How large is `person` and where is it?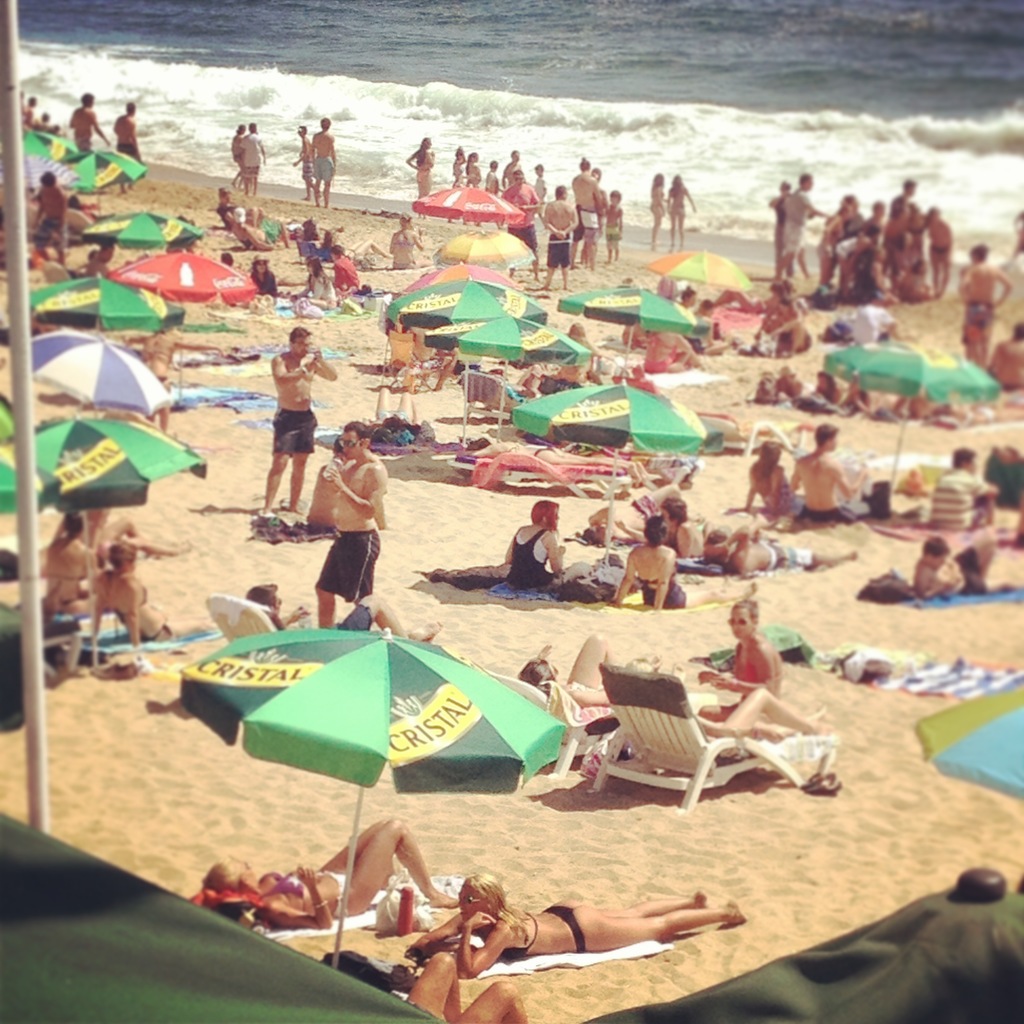
Bounding box: (x1=35, y1=108, x2=54, y2=141).
